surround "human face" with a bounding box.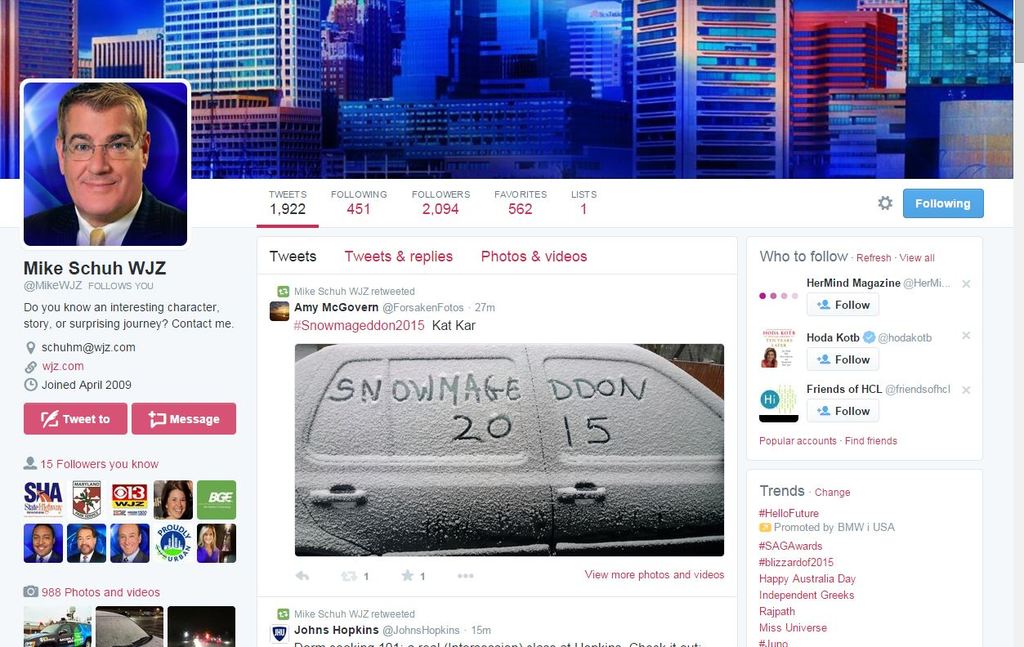
{"left": 202, "top": 528, "right": 214, "bottom": 544}.
